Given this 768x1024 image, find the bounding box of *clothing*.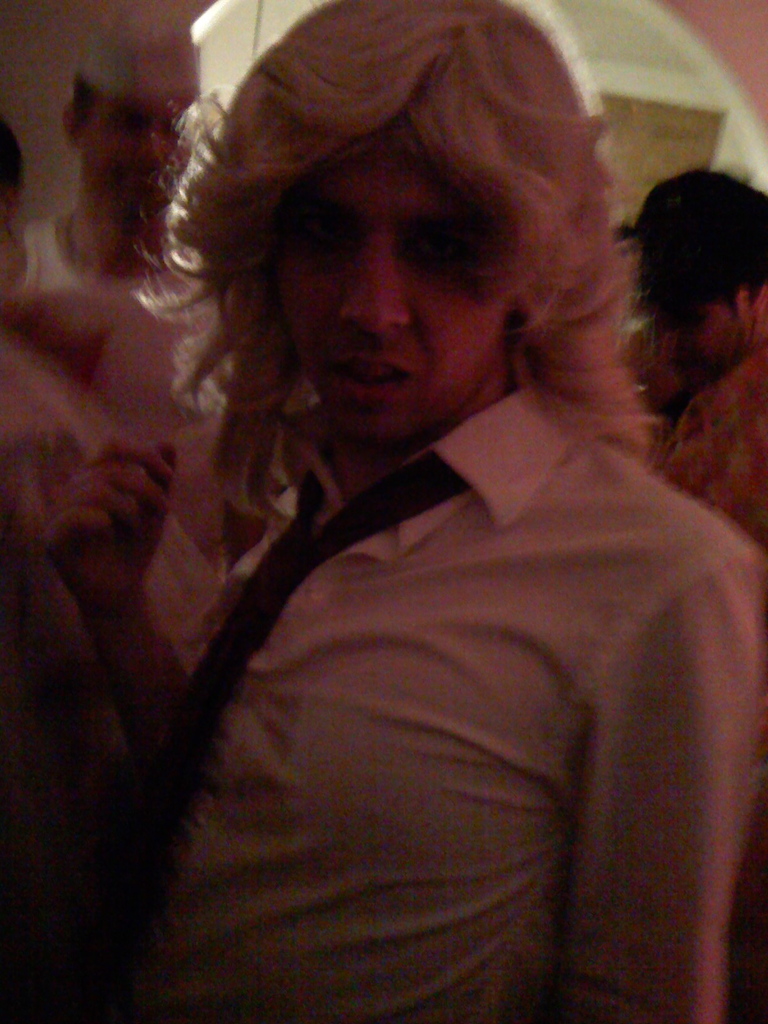
182,387,762,1017.
